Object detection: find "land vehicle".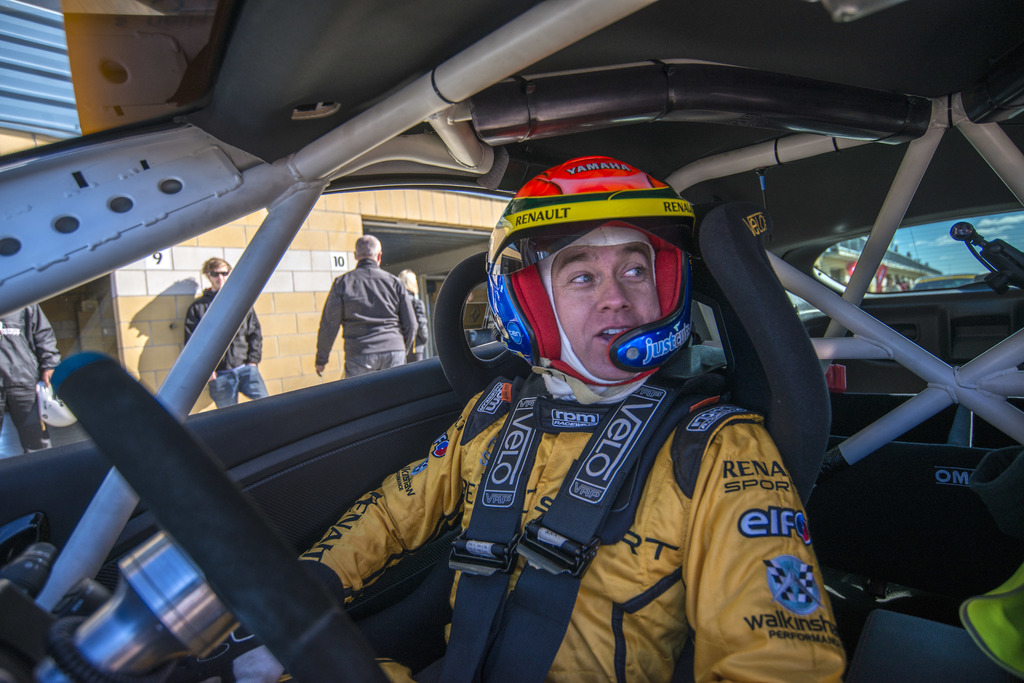
[x1=0, y1=0, x2=1023, y2=682].
